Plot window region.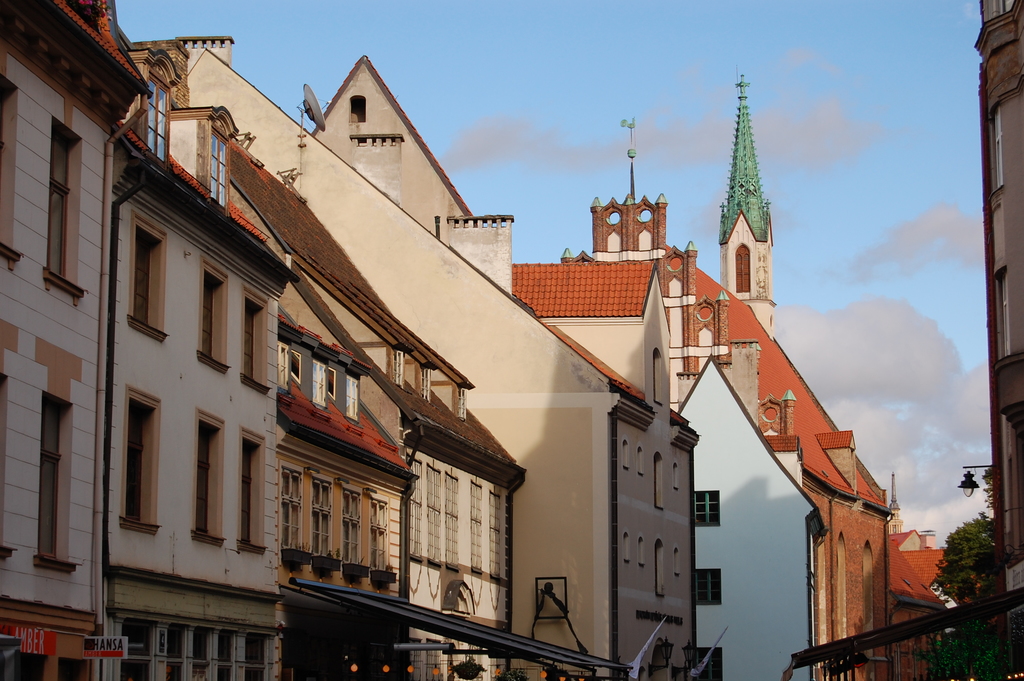
Plotted at rect(340, 489, 364, 565).
